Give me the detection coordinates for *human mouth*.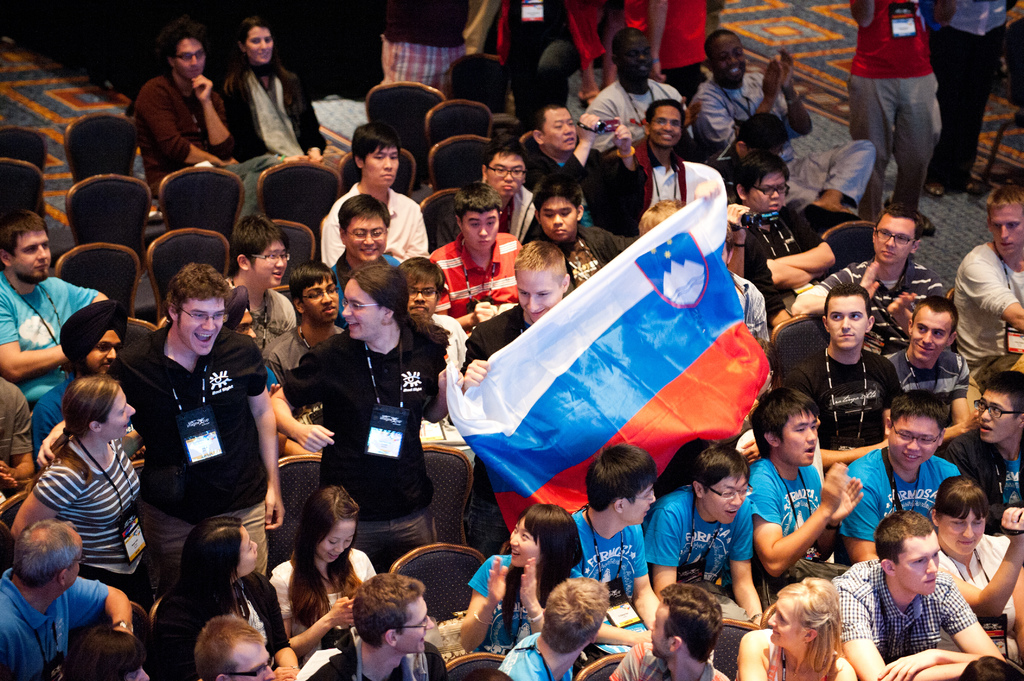
Rect(273, 266, 282, 277).
